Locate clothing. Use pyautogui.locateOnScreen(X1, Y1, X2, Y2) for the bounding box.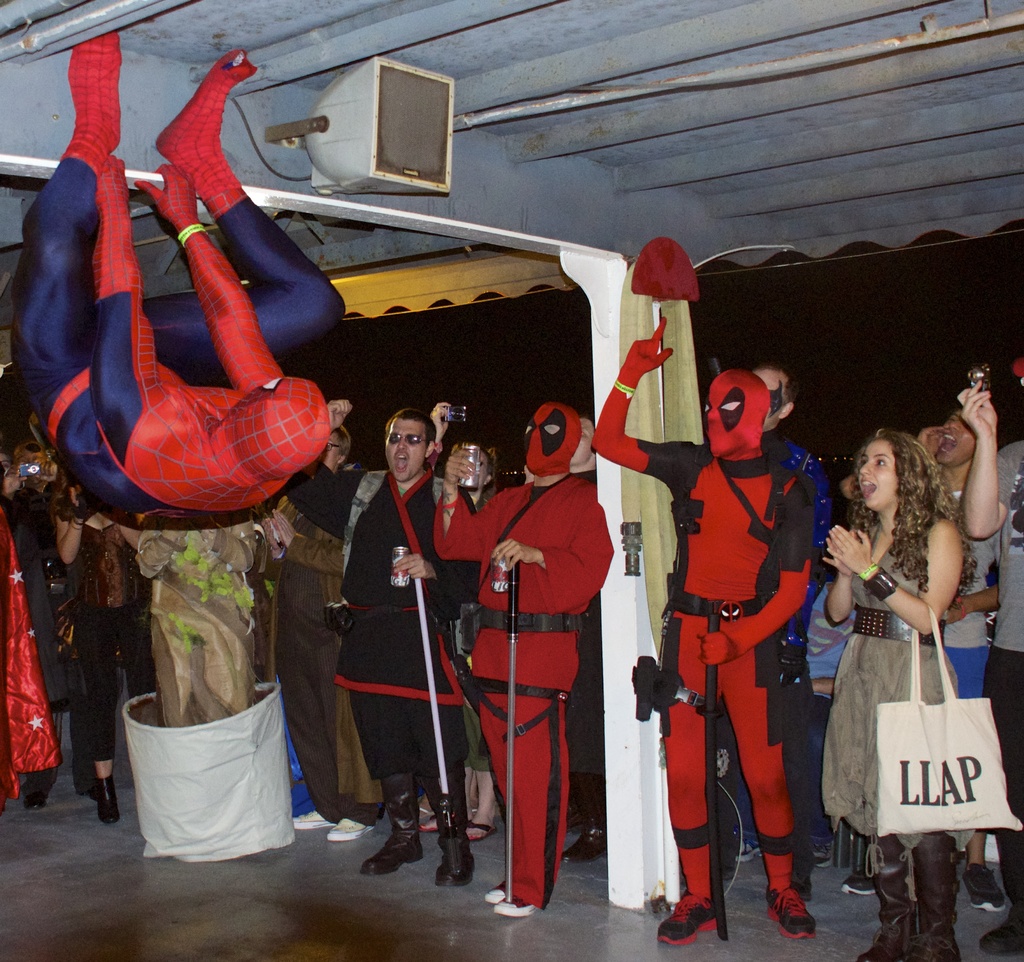
pyautogui.locateOnScreen(660, 654, 810, 955).
